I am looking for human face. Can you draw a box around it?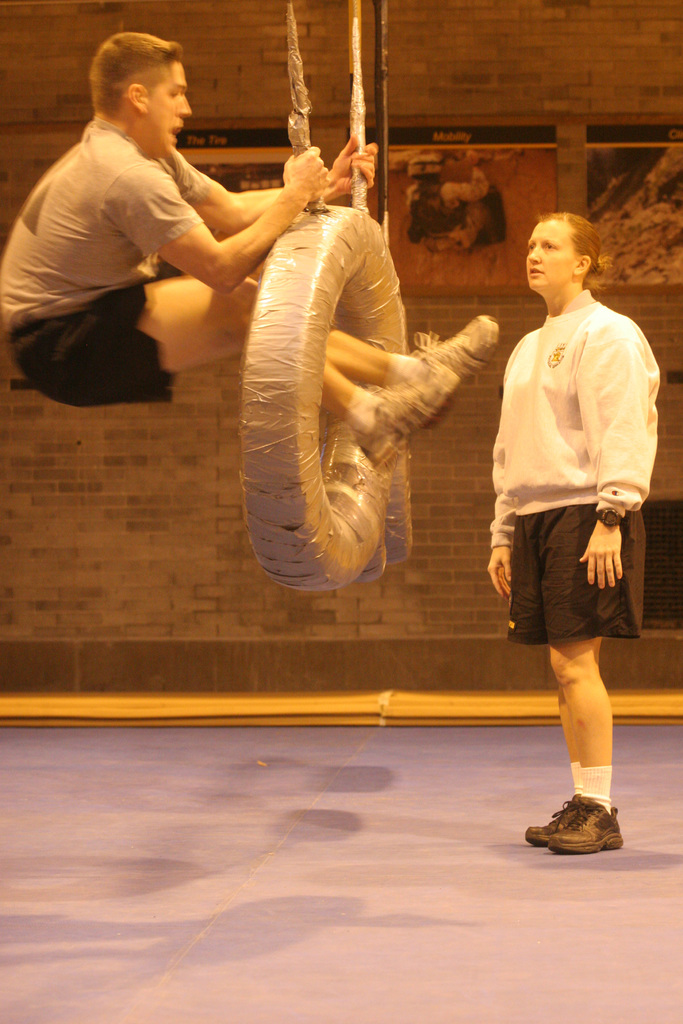
Sure, the bounding box is 149, 57, 191, 152.
